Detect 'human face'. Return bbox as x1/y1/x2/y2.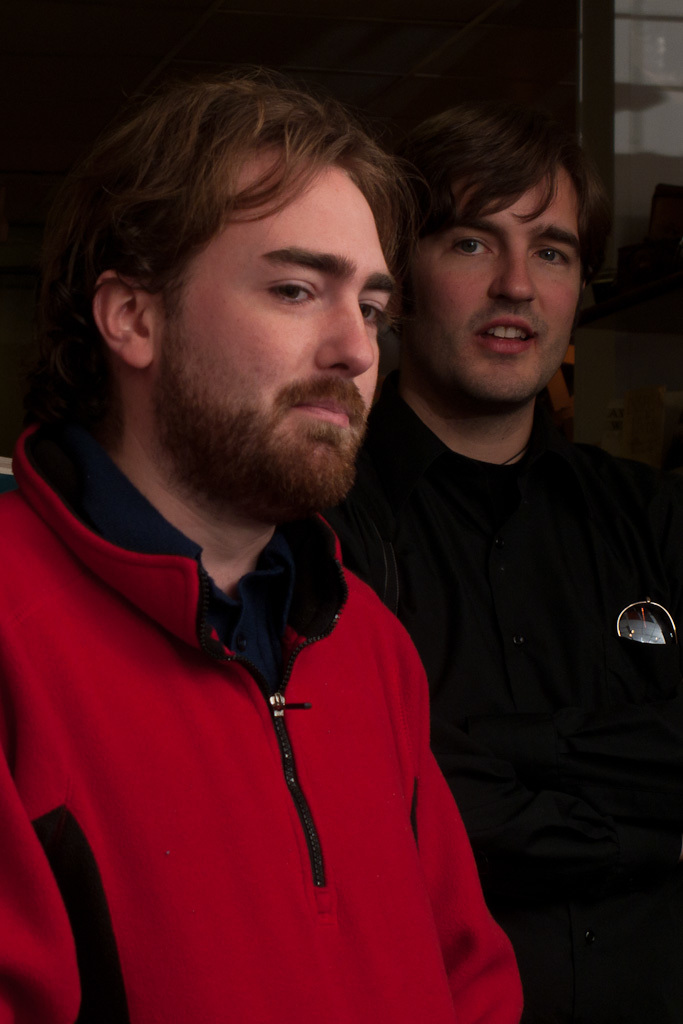
171/156/393/496.
